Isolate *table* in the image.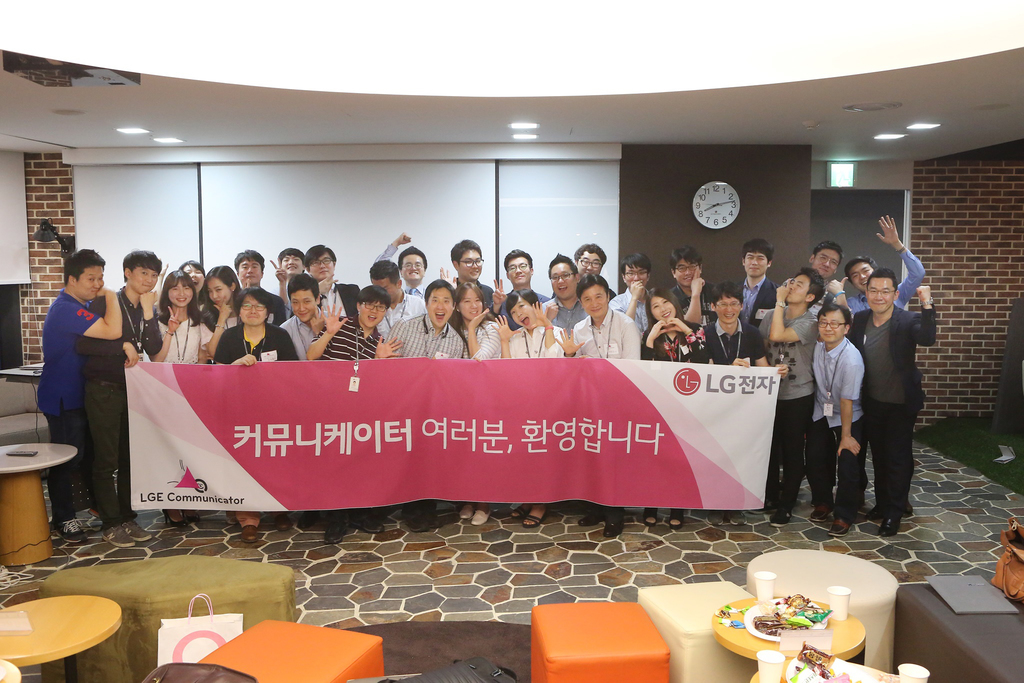
Isolated region: select_region(0, 443, 79, 569).
